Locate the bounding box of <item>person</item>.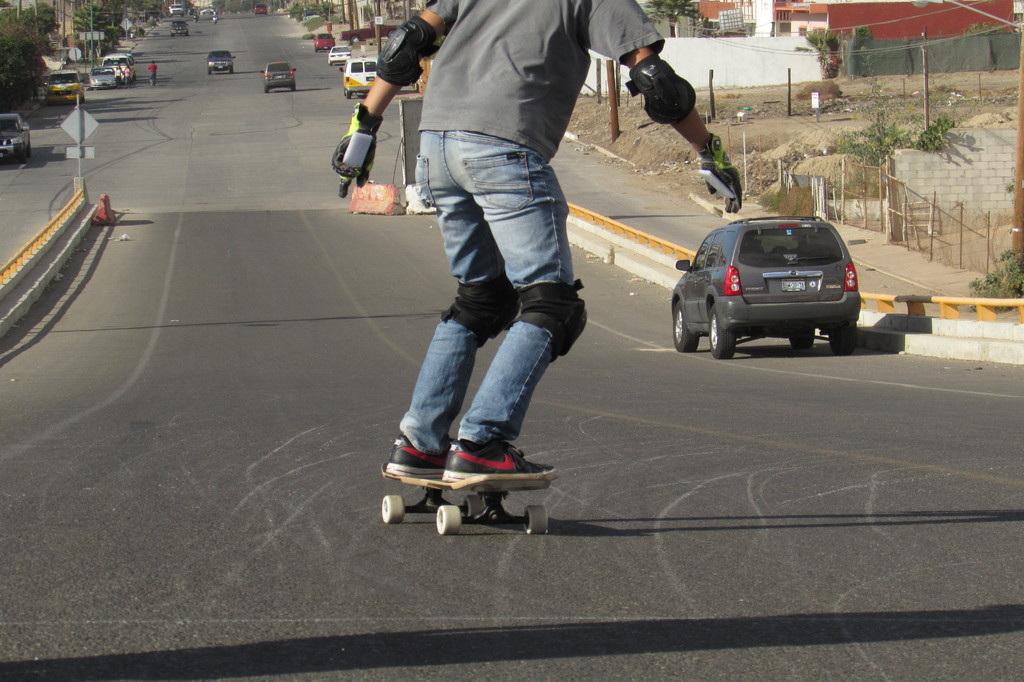
Bounding box: box(193, 10, 199, 20).
